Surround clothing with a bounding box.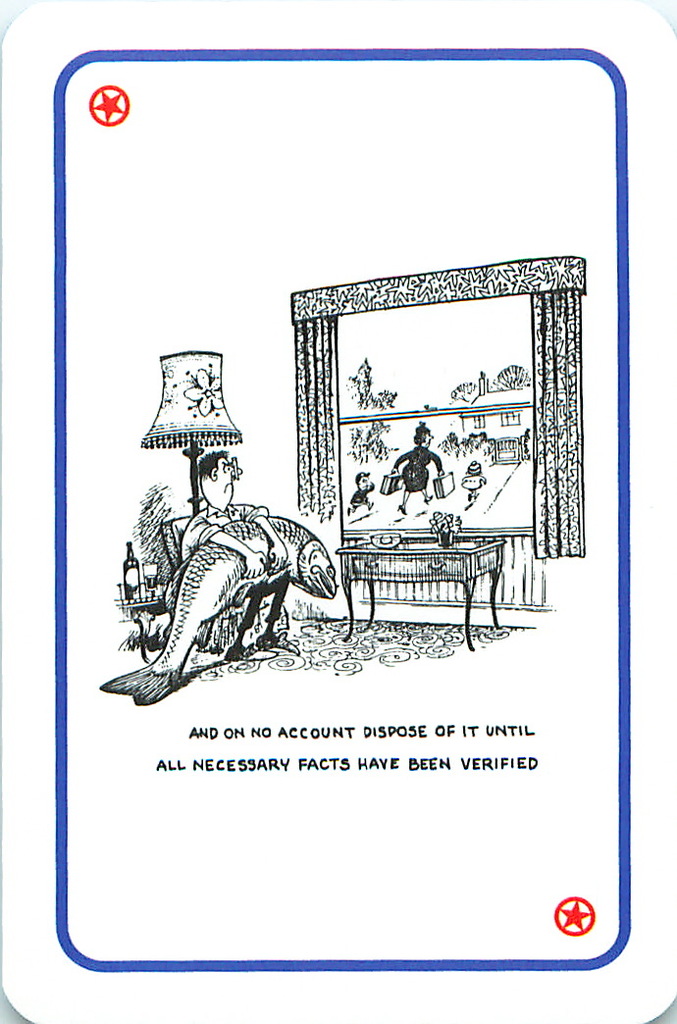
left=178, top=499, right=287, bottom=633.
